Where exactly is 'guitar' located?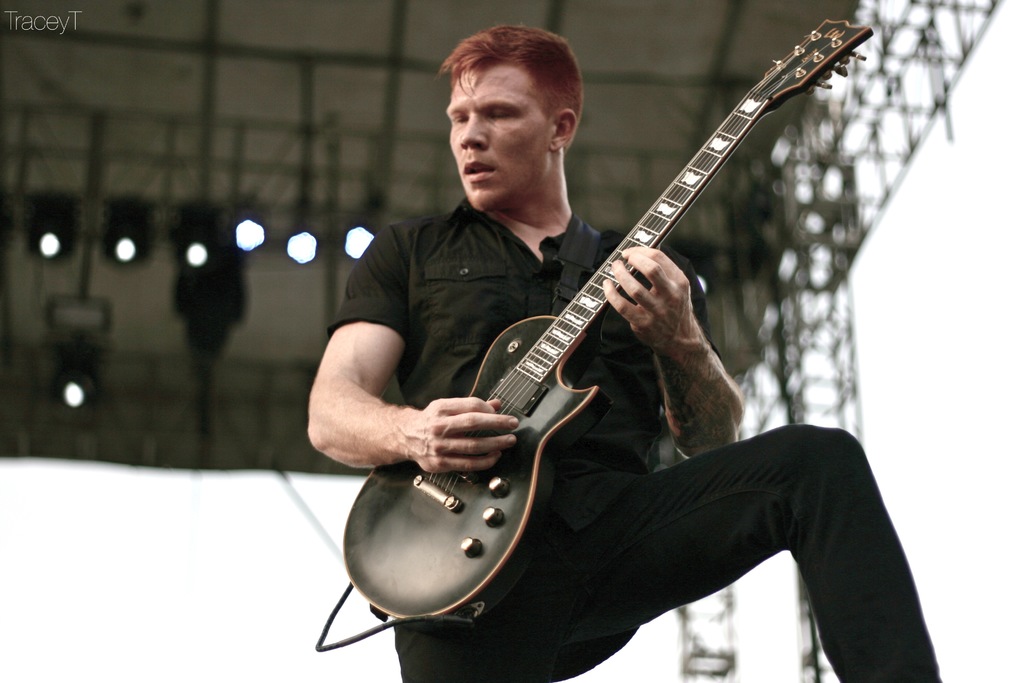
Its bounding box is {"left": 342, "top": 17, "right": 874, "bottom": 620}.
